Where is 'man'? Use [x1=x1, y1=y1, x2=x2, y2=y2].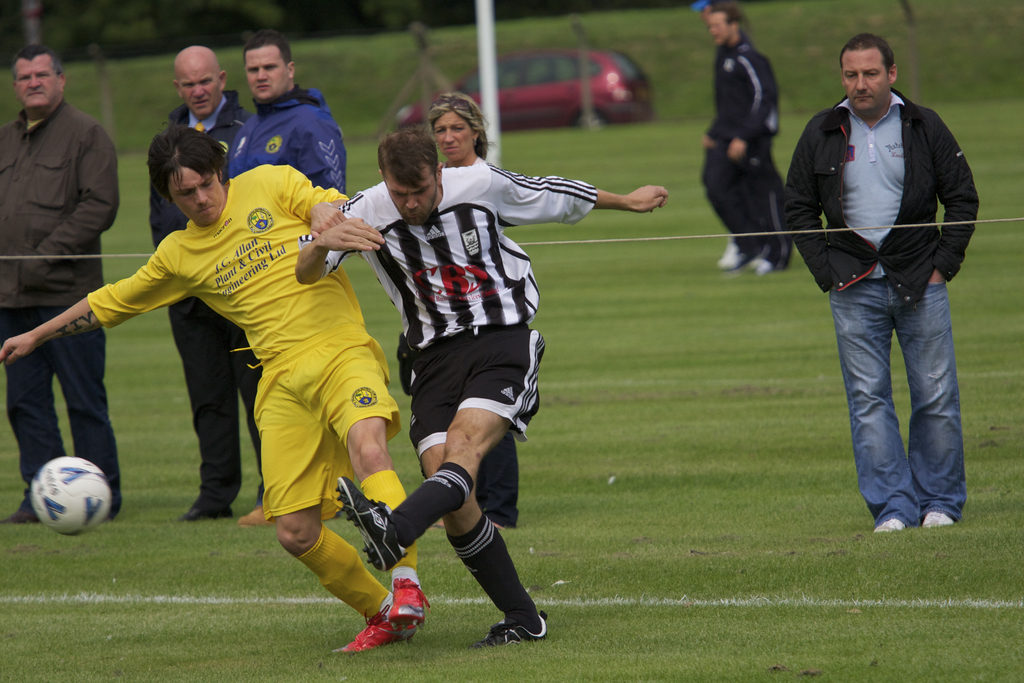
[x1=291, y1=127, x2=675, y2=646].
